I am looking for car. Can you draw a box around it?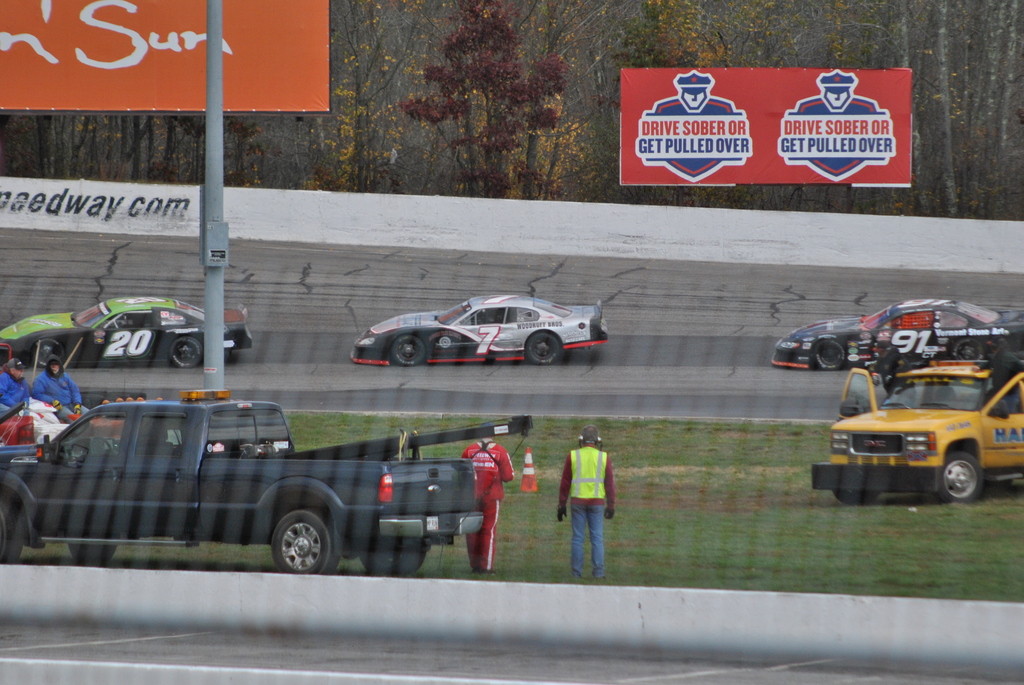
Sure, the bounding box is BBox(769, 301, 1023, 374).
